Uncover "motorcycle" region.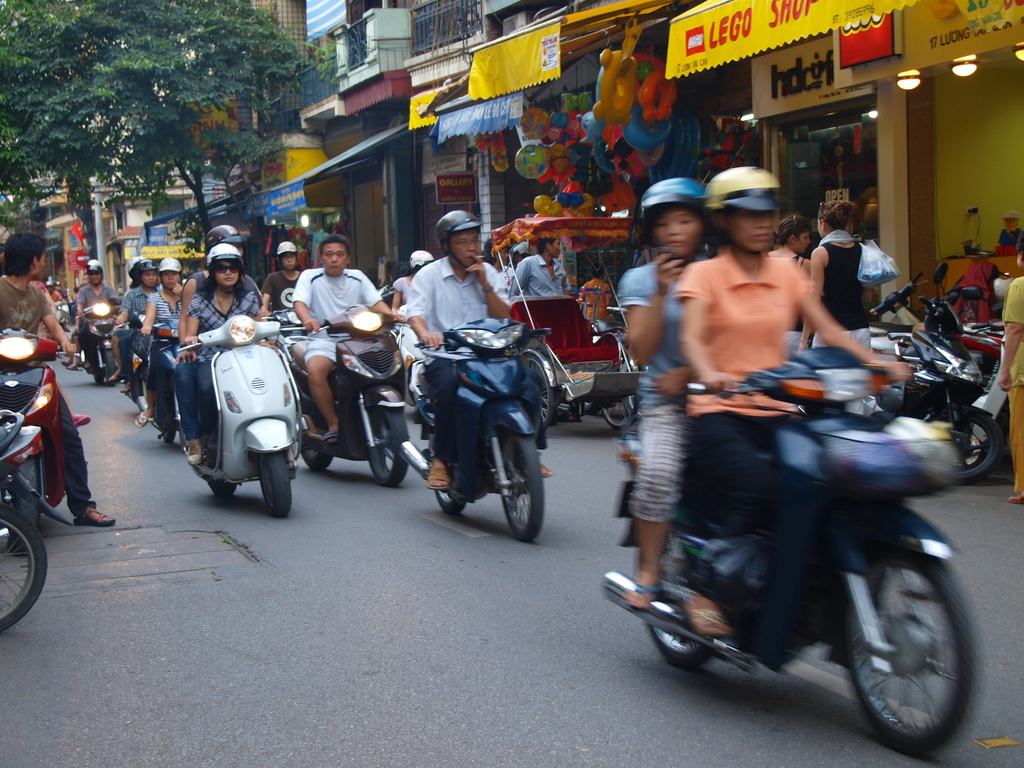
Uncovered: <bbox>867, 268, 970, 353</bbox>.
